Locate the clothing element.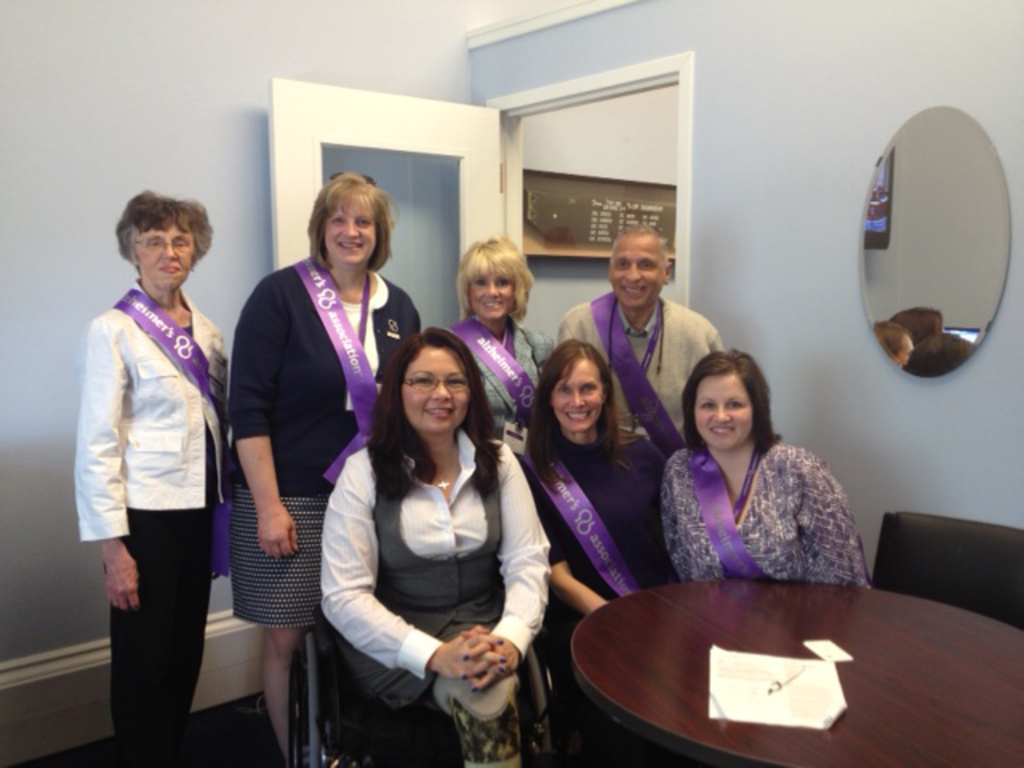
Element bbox: bbox=[72, 222, 232, 730].
